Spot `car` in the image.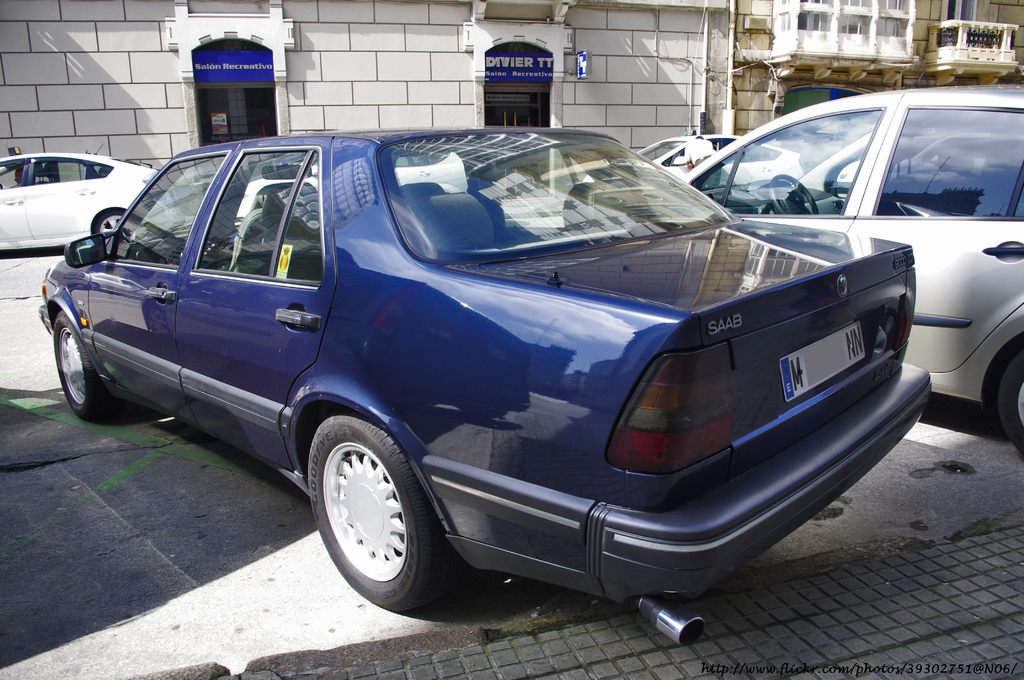
`car` found at (left=36, top=121, right=940, bottom=649).
